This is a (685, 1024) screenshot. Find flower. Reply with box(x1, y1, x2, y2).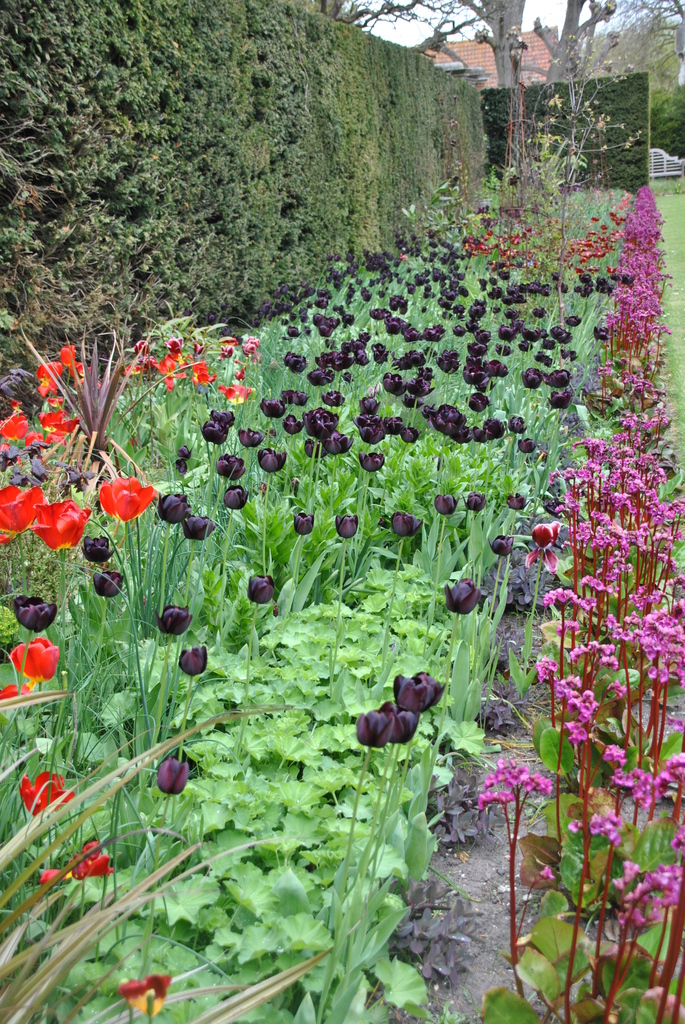
box(73, 359, 96, 390).
